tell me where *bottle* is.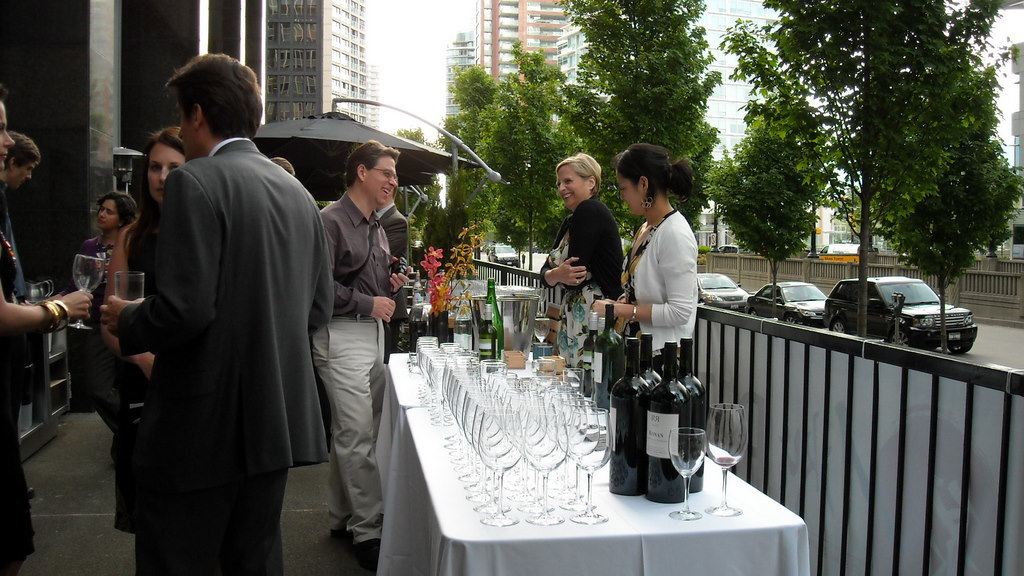
*bottle* is at select_region(457, 297, 482, 354).
